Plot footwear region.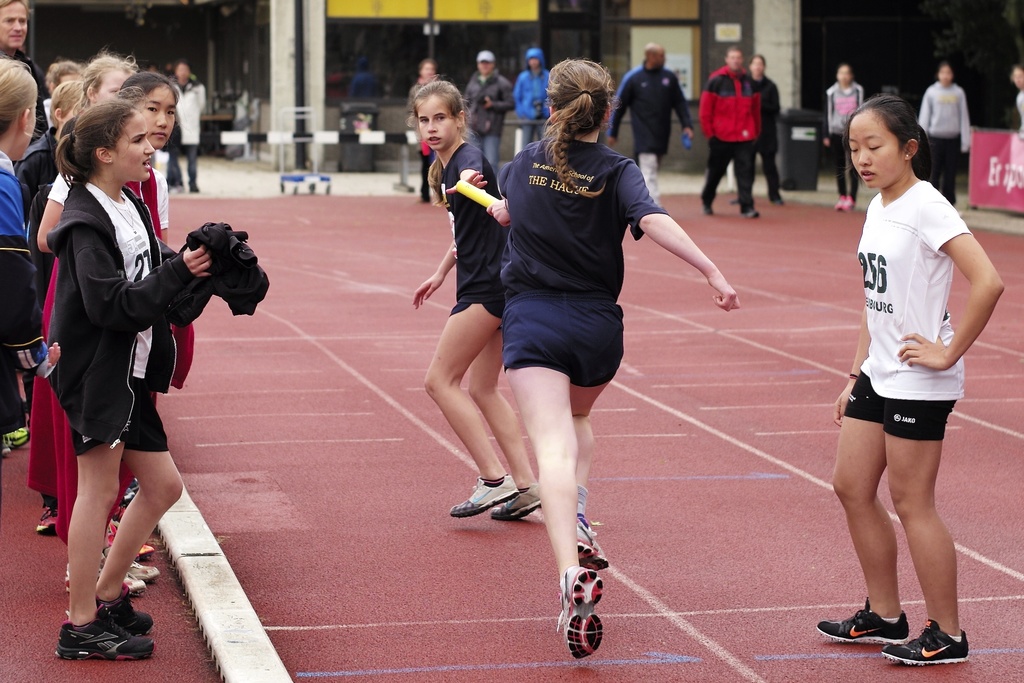
Plotted at box(769, 190, 784, 204).
